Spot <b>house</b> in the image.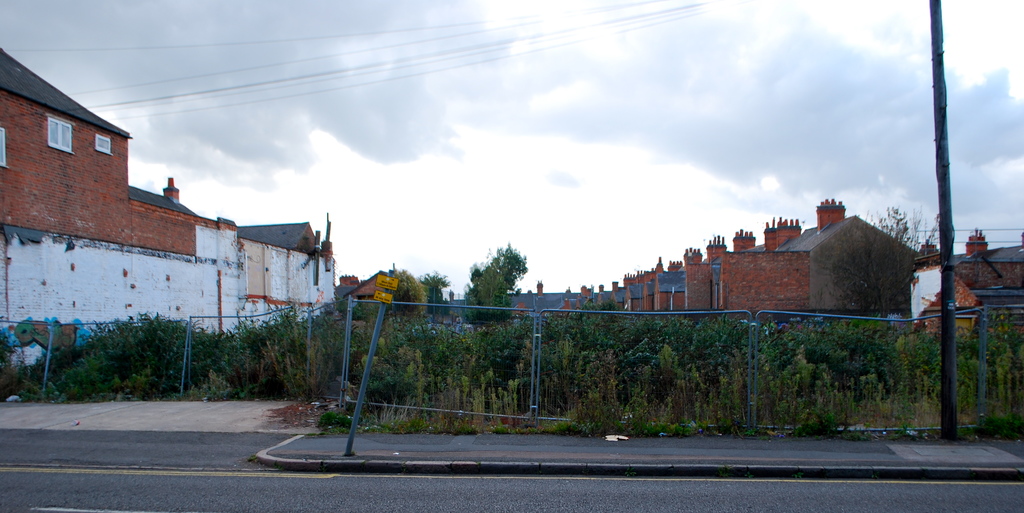
<b>house</b> found at crop(605, 284, 630, 311).
